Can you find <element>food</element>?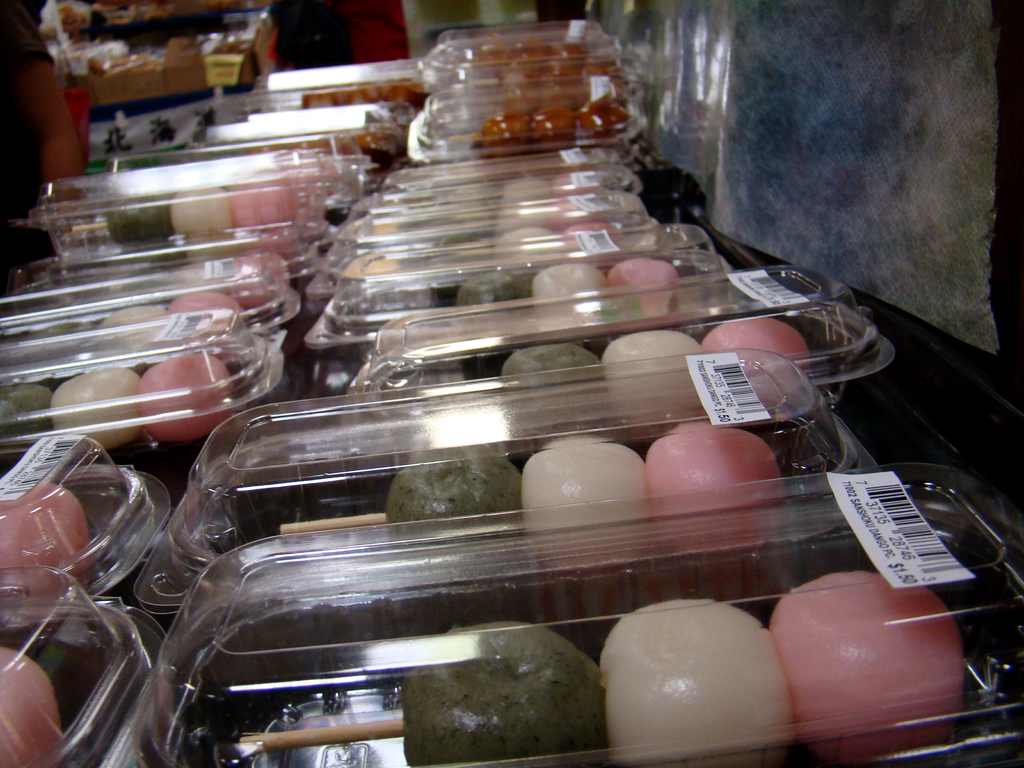
Yes, bounding box: {"x1": 516, "y1": 434, "x2": 651, "y2": 537}.
